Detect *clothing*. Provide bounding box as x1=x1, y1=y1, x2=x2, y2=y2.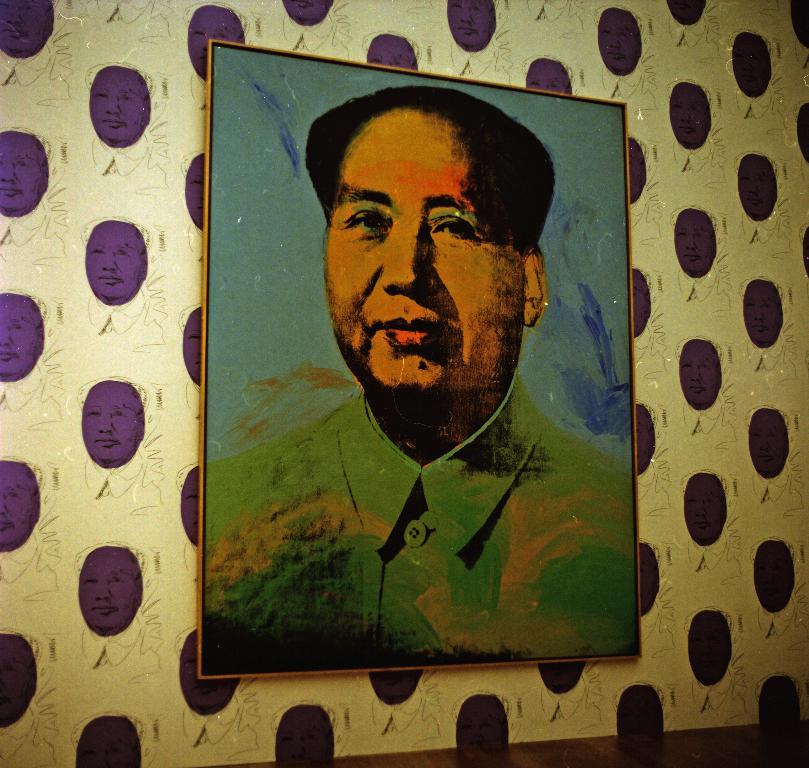
x1=208, y1=366, x2=637, y2=678.
